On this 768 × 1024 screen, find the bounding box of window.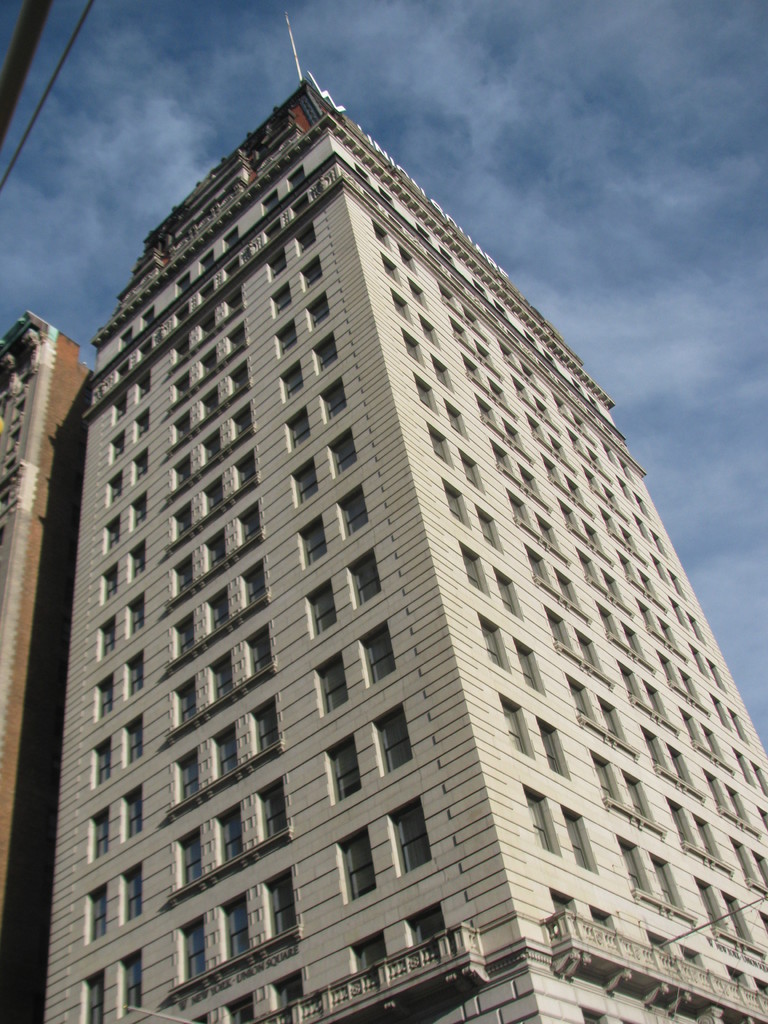
Bounding box: 495, 340, 522, 373.
